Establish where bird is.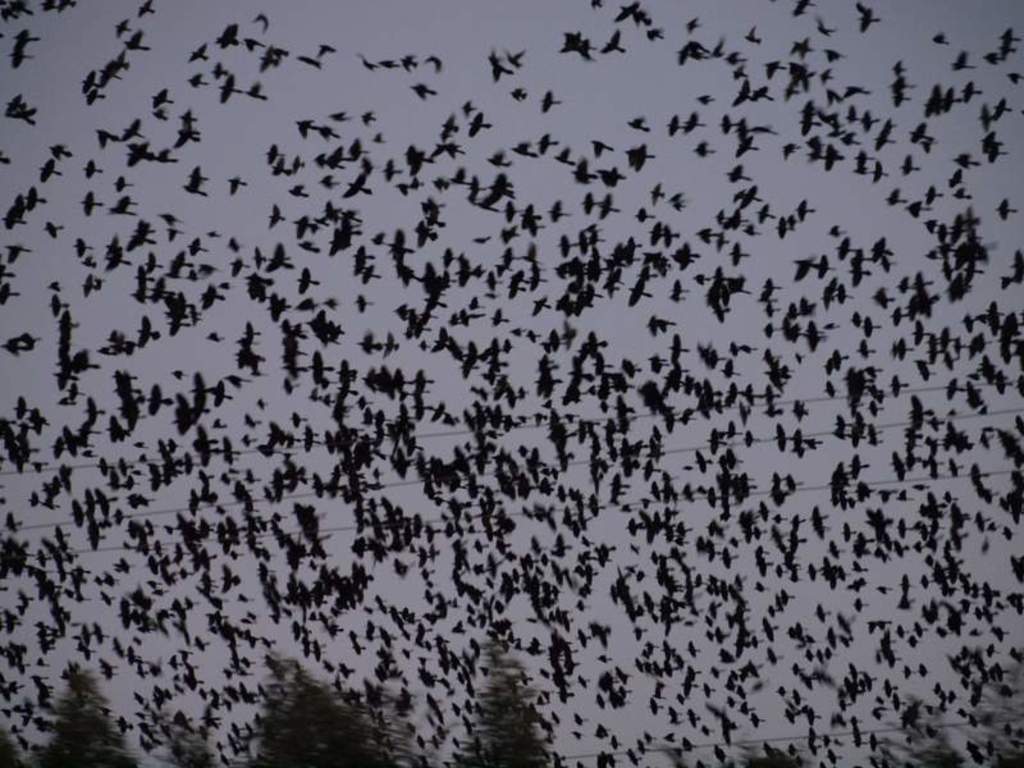
Established at bbox=[596, 23, 630, 54].
